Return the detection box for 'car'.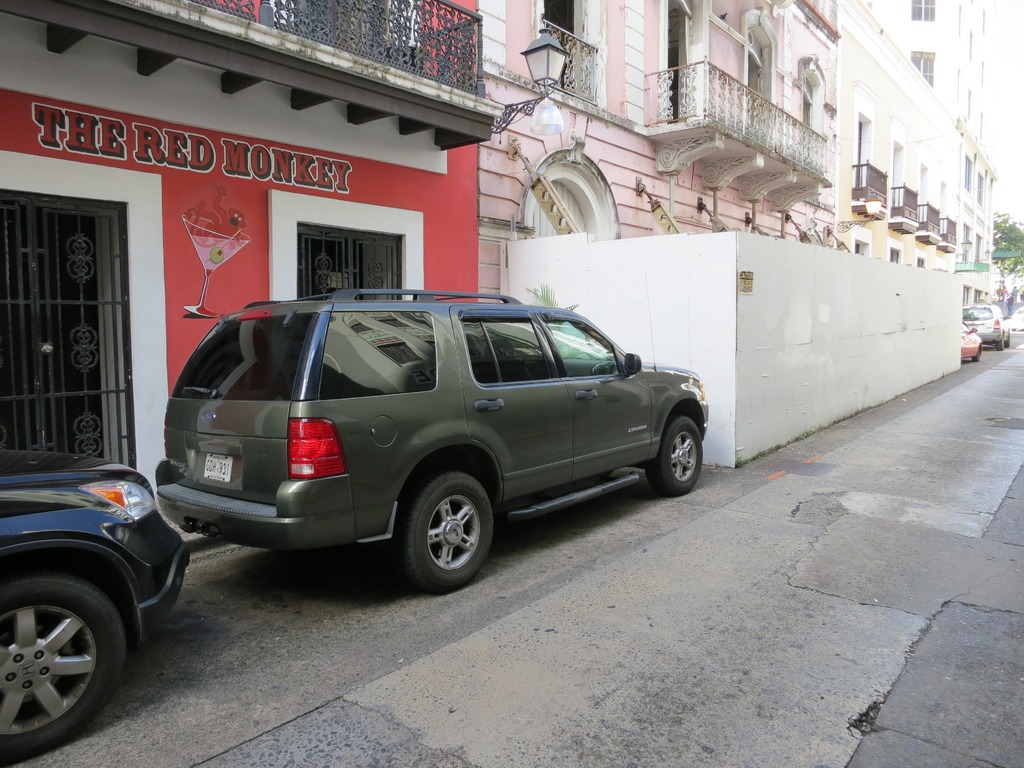
<bbox>0, 440, 195, 761</bbox>.
